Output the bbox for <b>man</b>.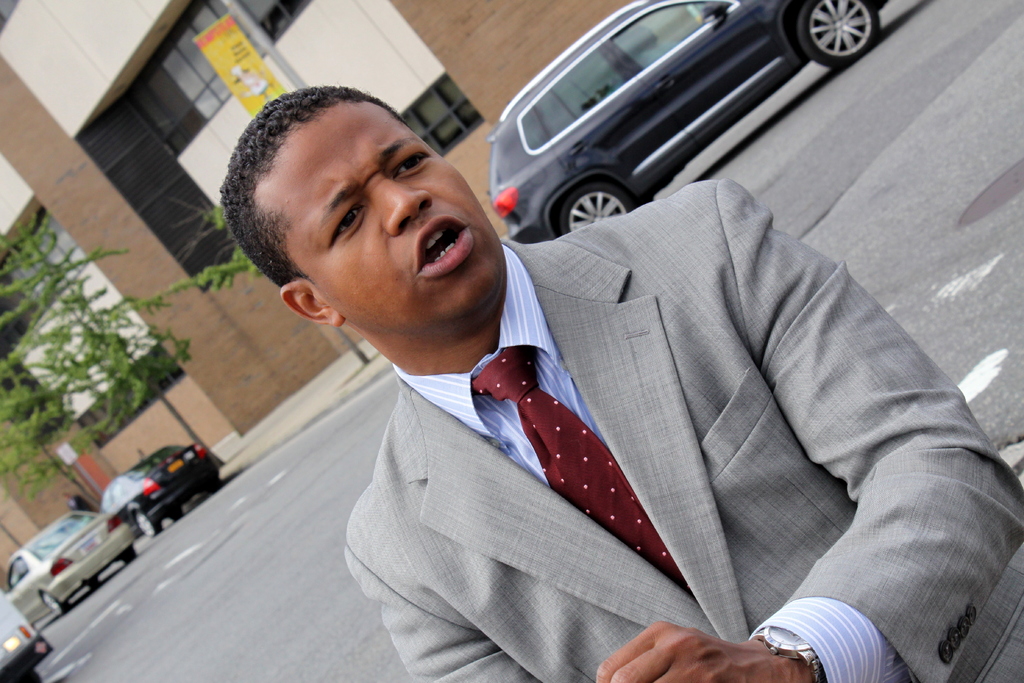
(x1=298, y1=31, x2=1003, y2=673).
